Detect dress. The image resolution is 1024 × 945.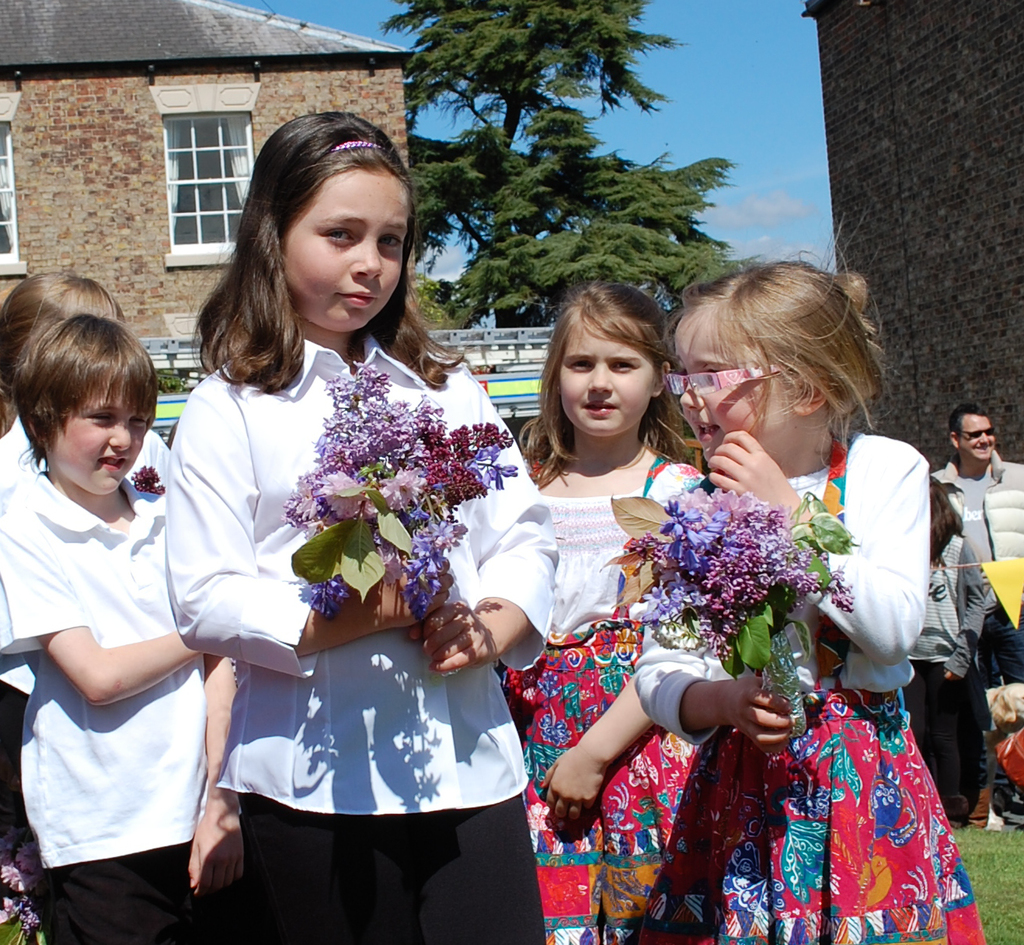
(638, 438, 983, 944).
